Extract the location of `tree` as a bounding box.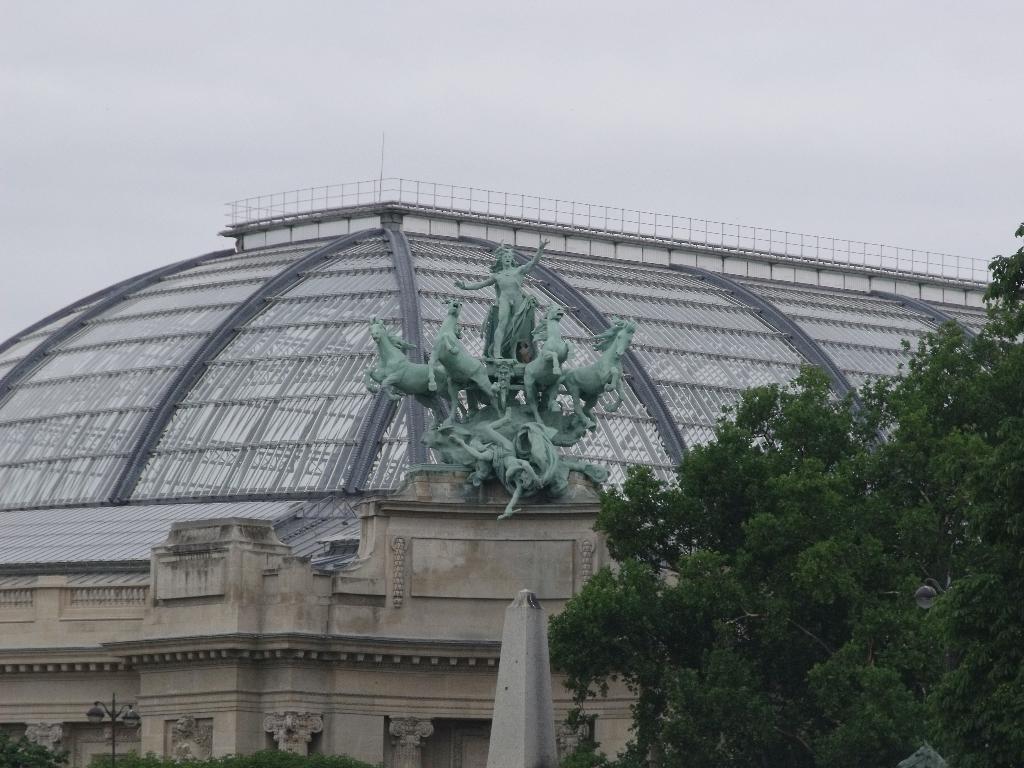
rect(0, 722, 390, 767).
